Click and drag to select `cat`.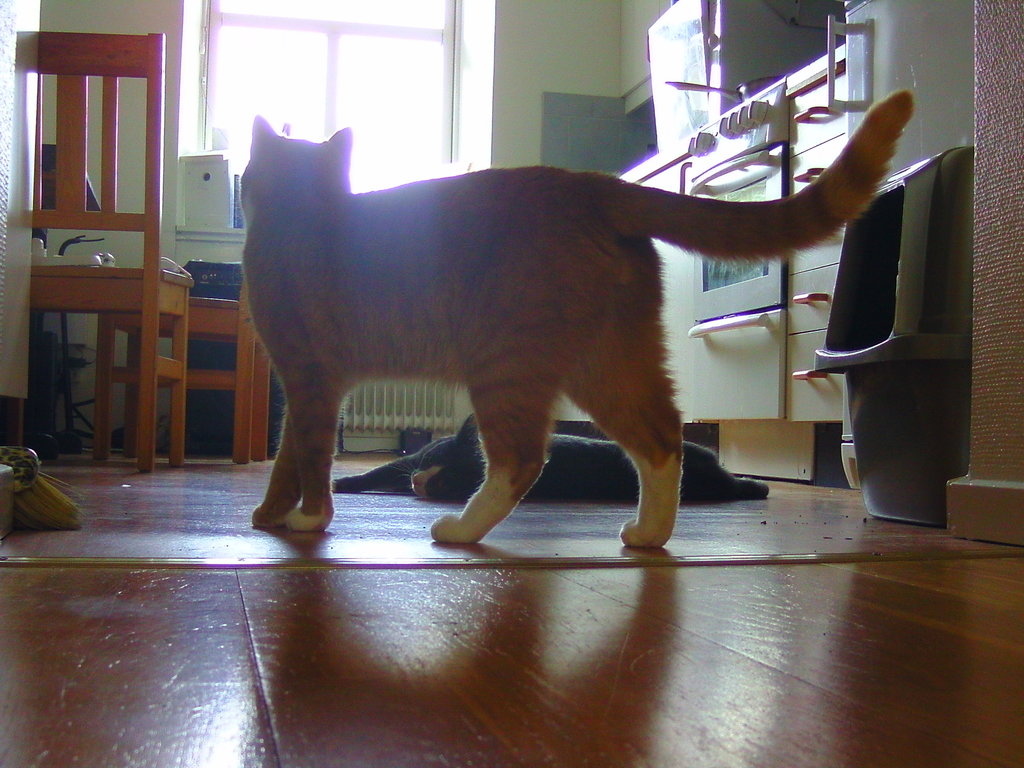
Selection: [x1=234, y1=91, x2=906, y2=549].
